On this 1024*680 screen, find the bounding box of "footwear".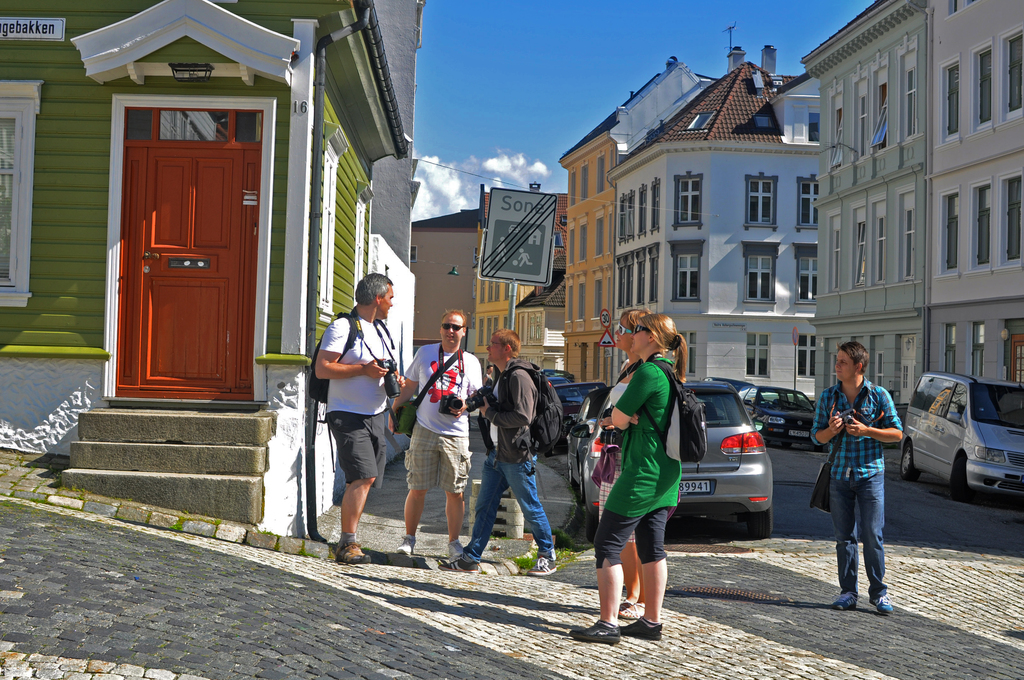
Bounding box: box=[447, 540, 465, 559].
